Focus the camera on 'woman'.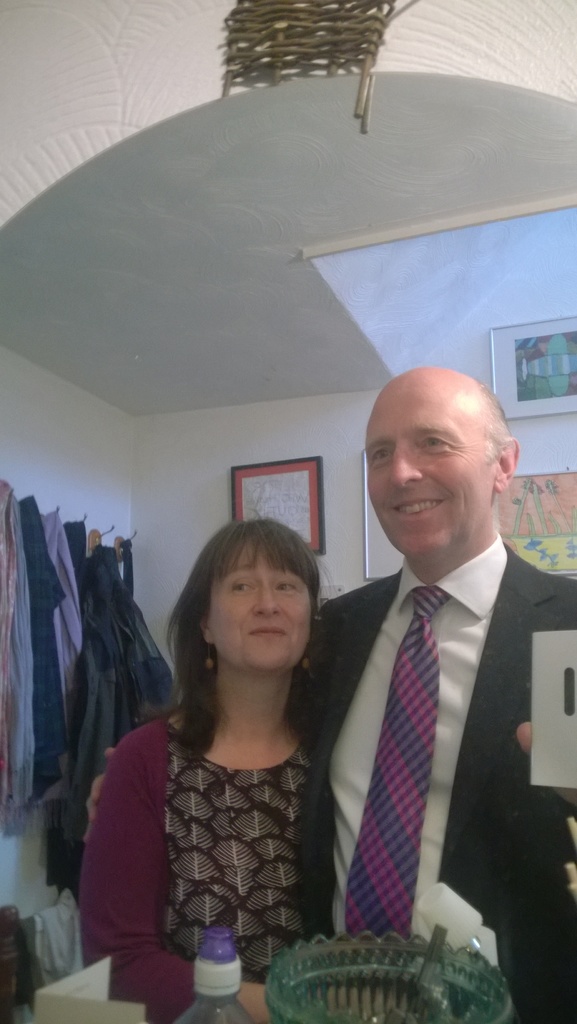
Focus region: x1=85, y1=509, x2=363, y2=1008.
